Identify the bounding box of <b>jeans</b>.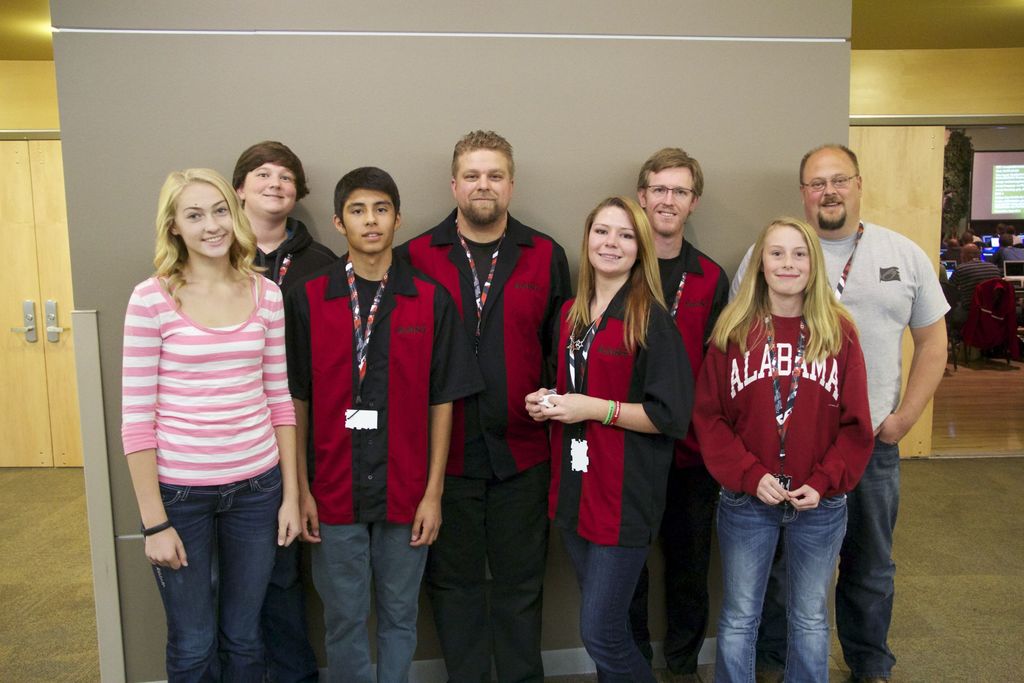
(439,466,547,680).
